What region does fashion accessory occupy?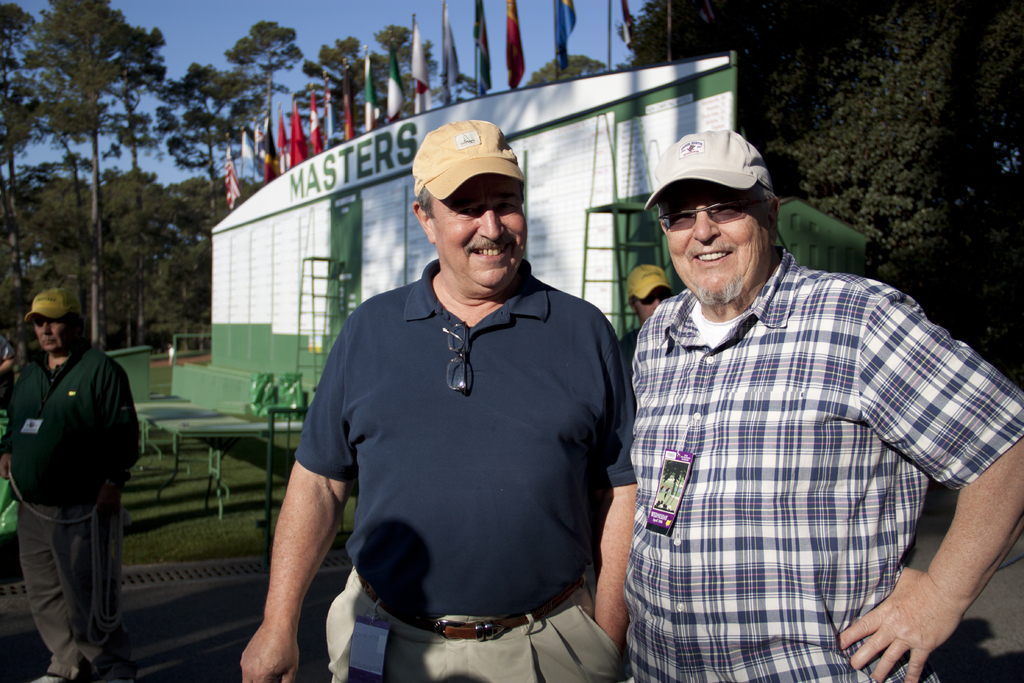
[left=25, top=290, right=75, bottom=320].
